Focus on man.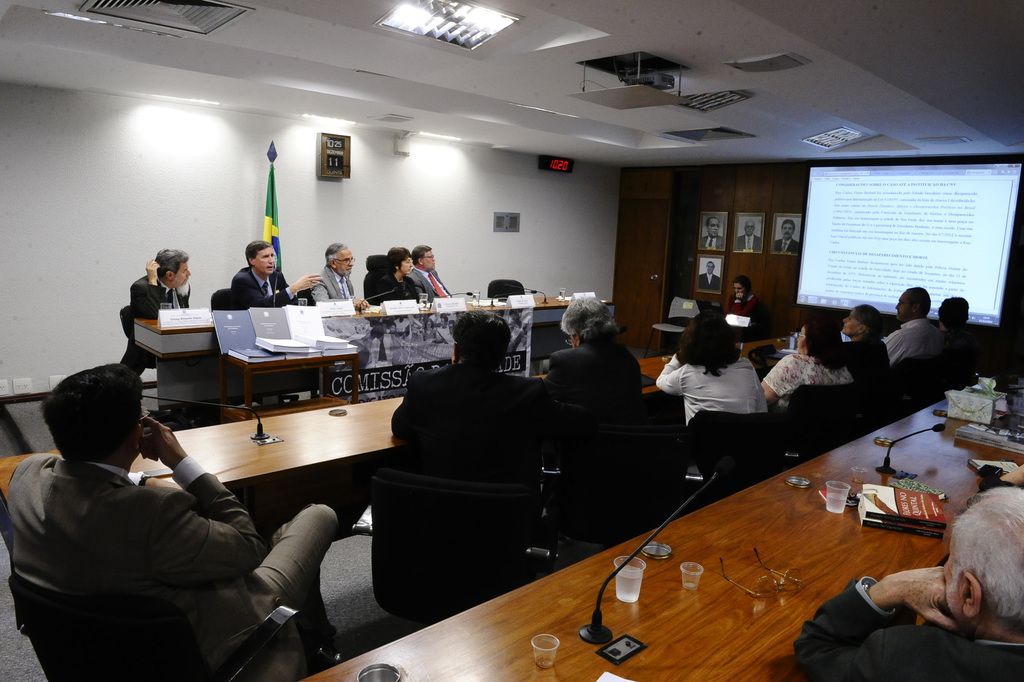
Focused at crop(935, 294, 986, 357).
